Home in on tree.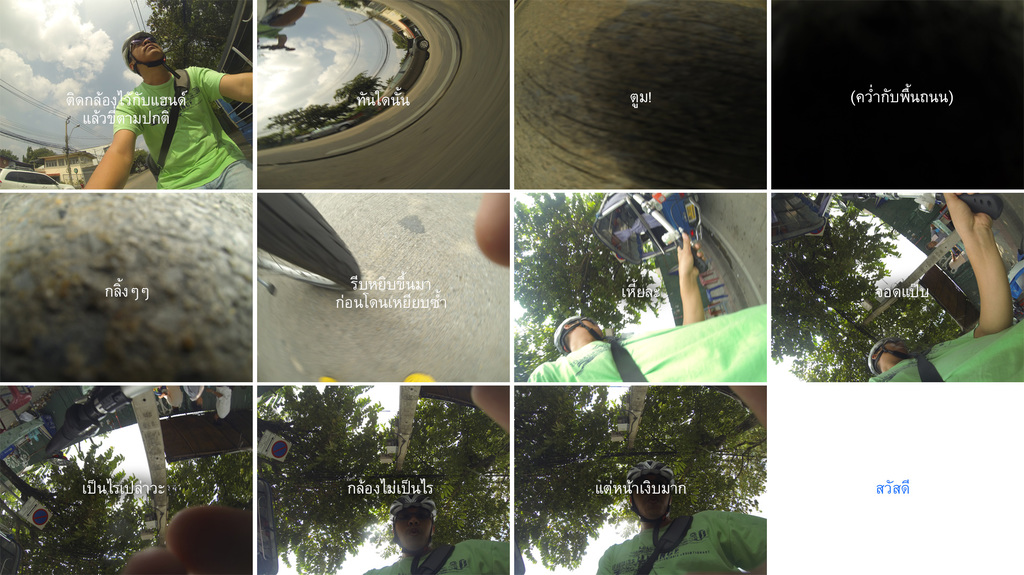
Homed in at select_region(767, 193, 911, 380).
